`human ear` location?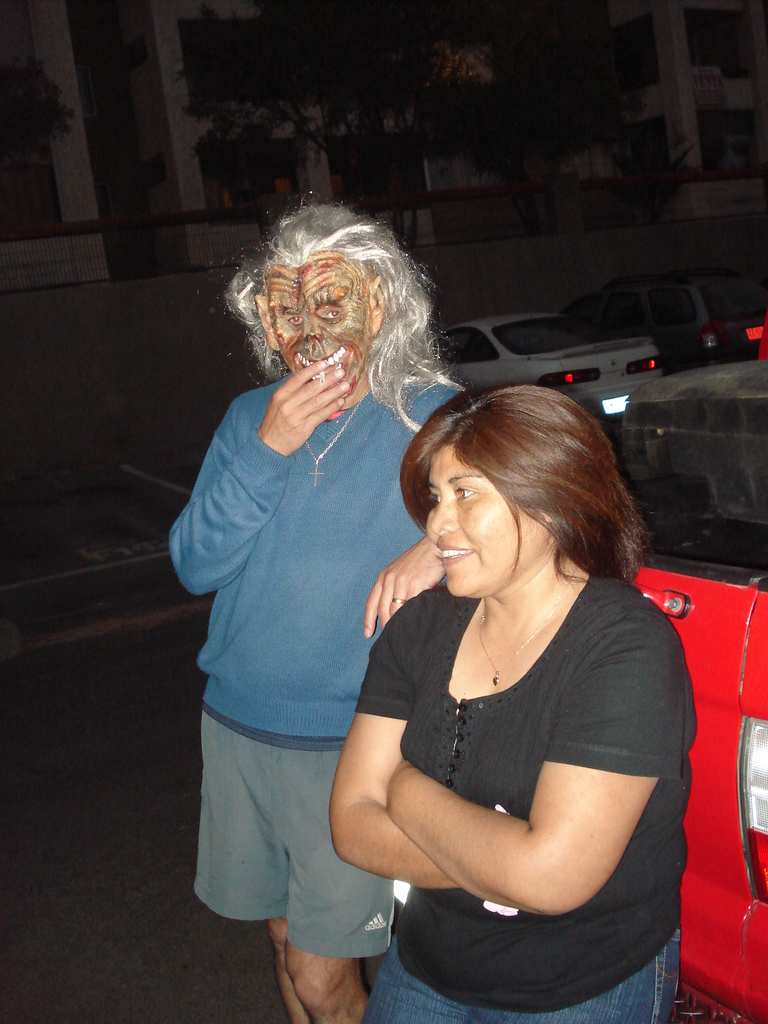
[x1=255, y1=293, x2=277, y2=351]
